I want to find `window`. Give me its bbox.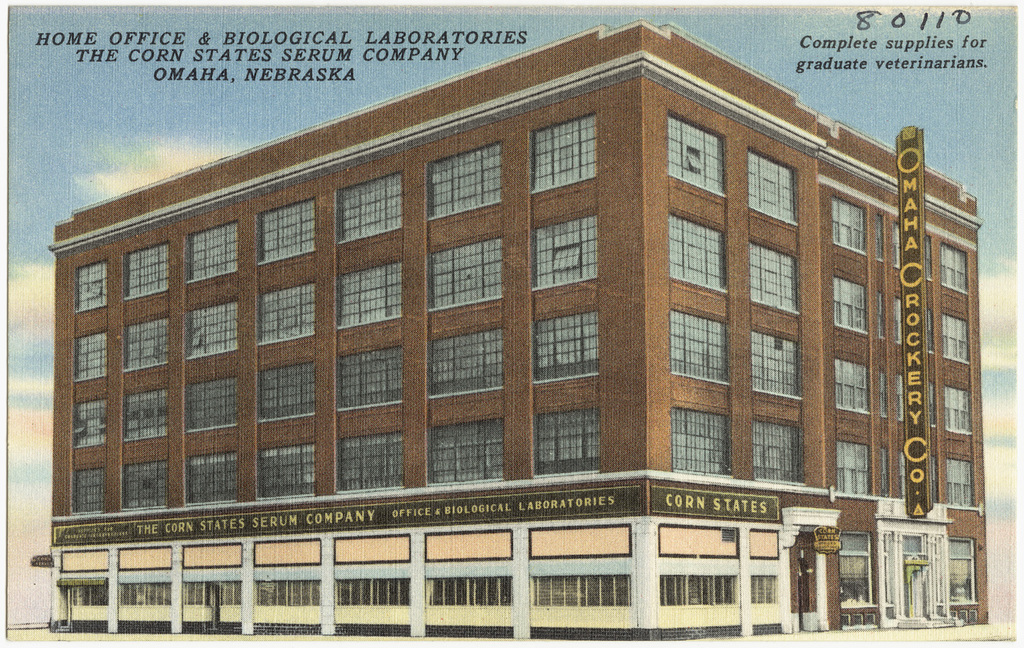
(x1=327, y1=581, x2=414, y2=606).
